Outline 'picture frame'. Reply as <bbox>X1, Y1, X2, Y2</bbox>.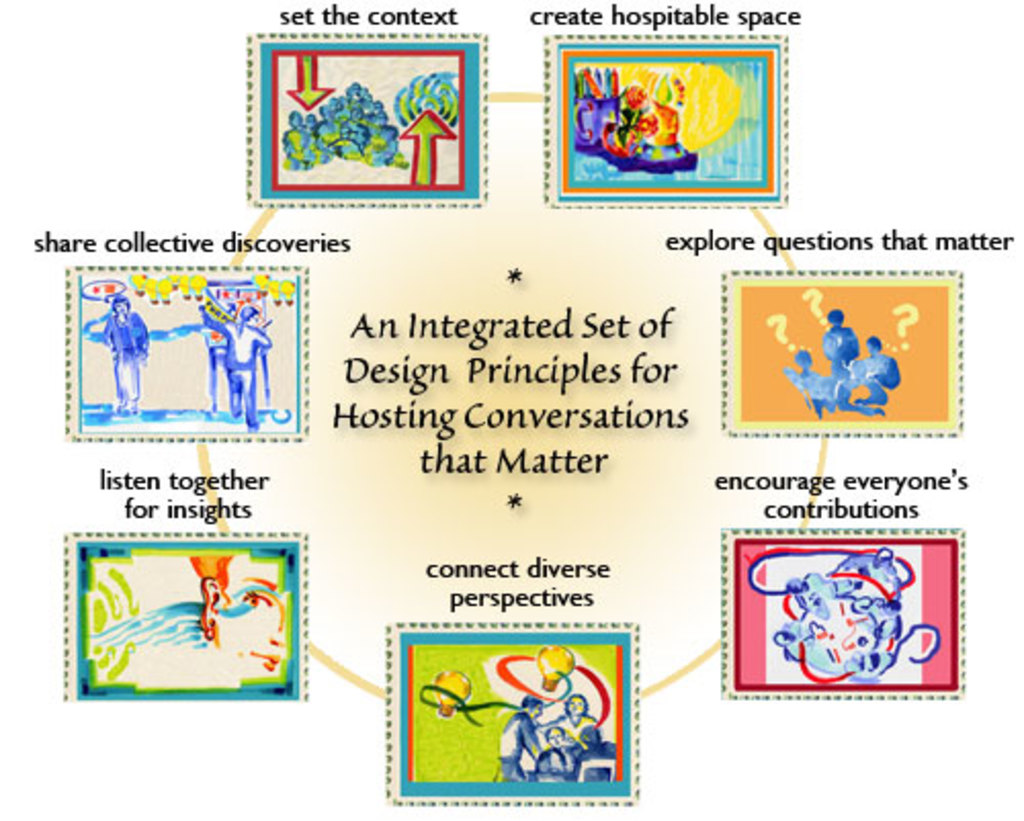
<bbox>729, 264, 969, 436</bbox>.
